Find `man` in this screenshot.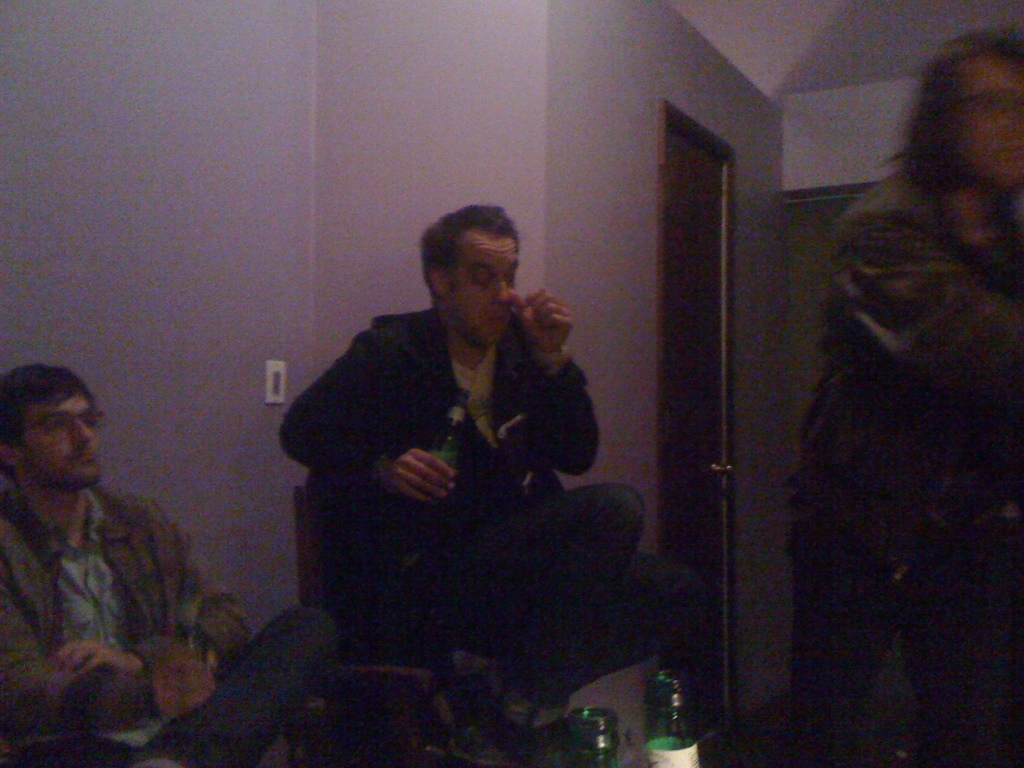
The bounding box for `man` is box(786, 18, 1023, 767).
